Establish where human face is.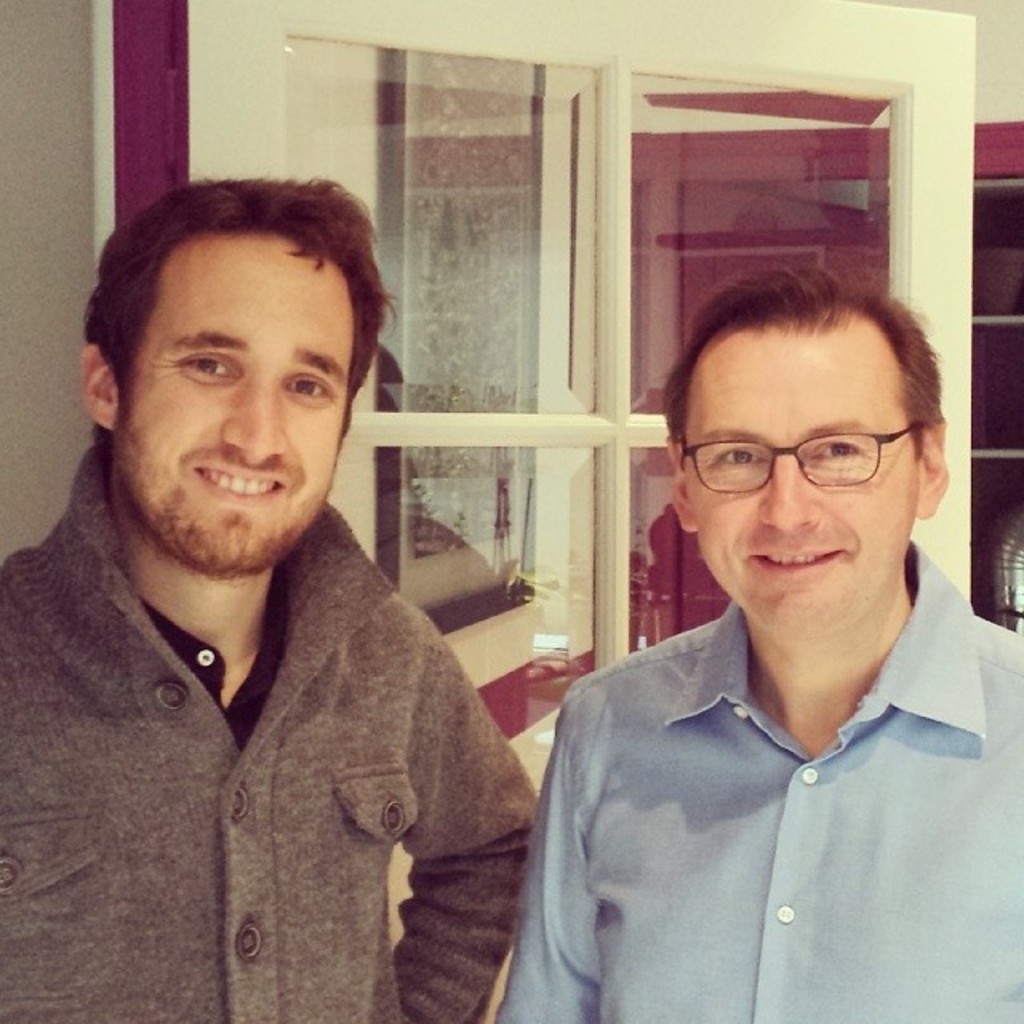
Established at 675,322,896,627.
